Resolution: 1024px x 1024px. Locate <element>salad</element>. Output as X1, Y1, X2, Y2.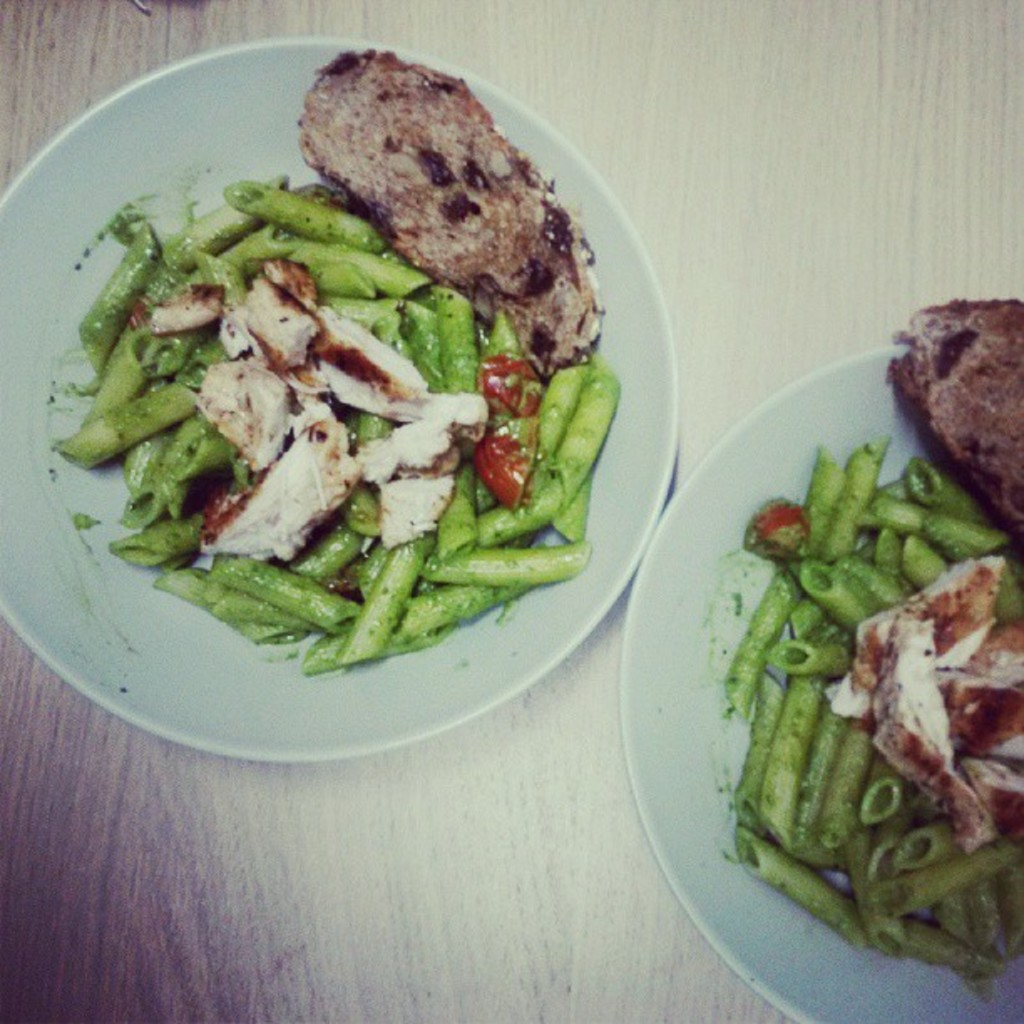
38, 45, 649, 671.
